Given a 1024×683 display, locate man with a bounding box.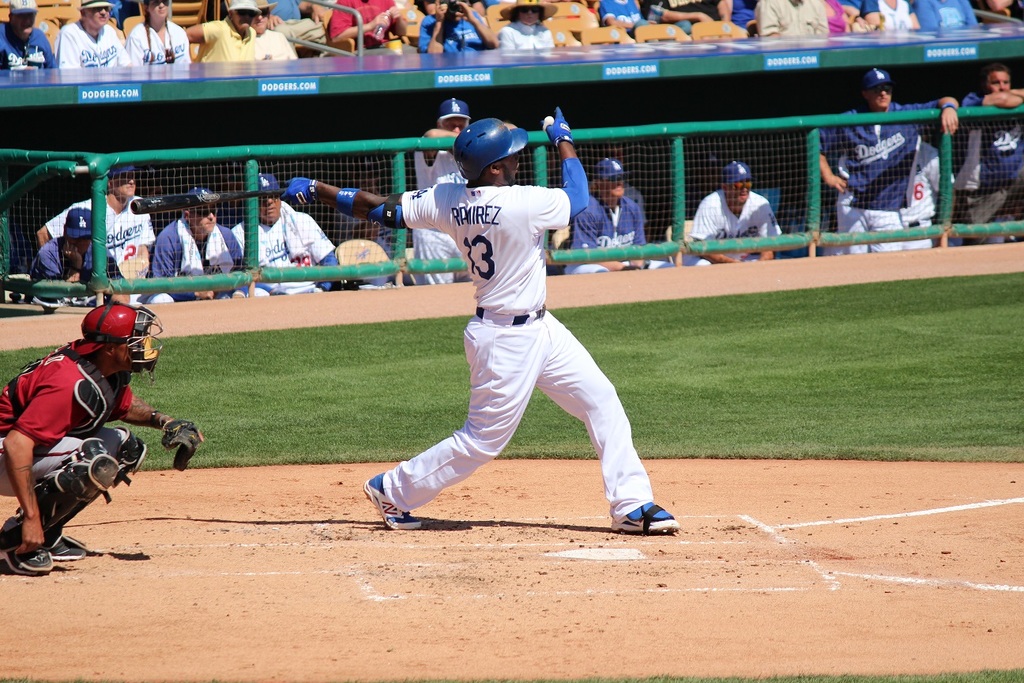
Located: 959,64,1022,257.
